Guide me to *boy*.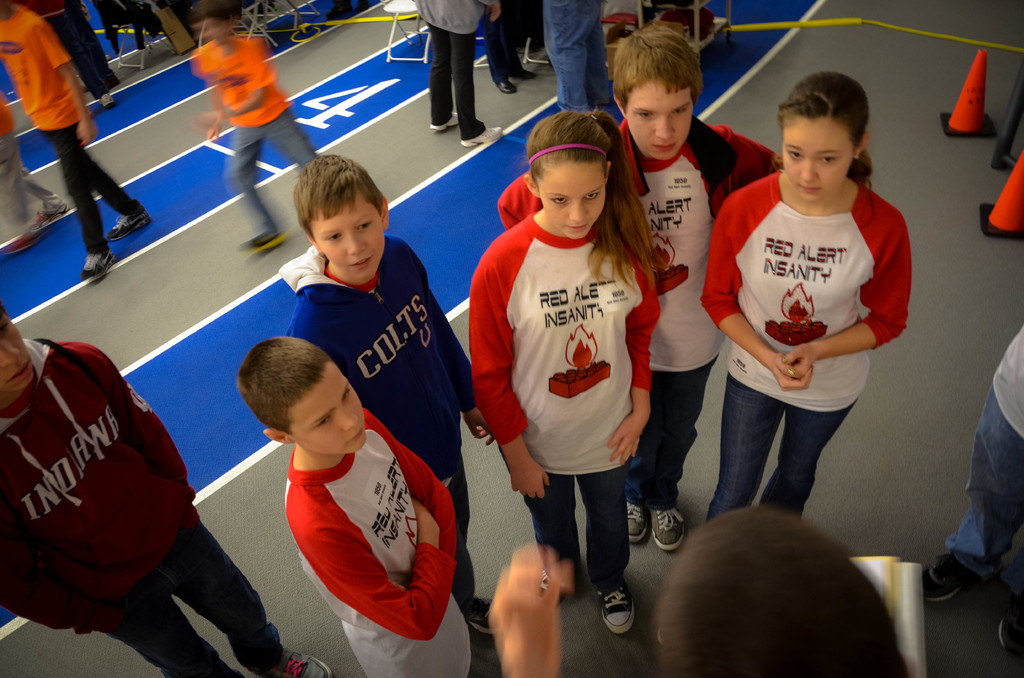
Guidance: (left=236, top=341, right=499, bottom=677).
